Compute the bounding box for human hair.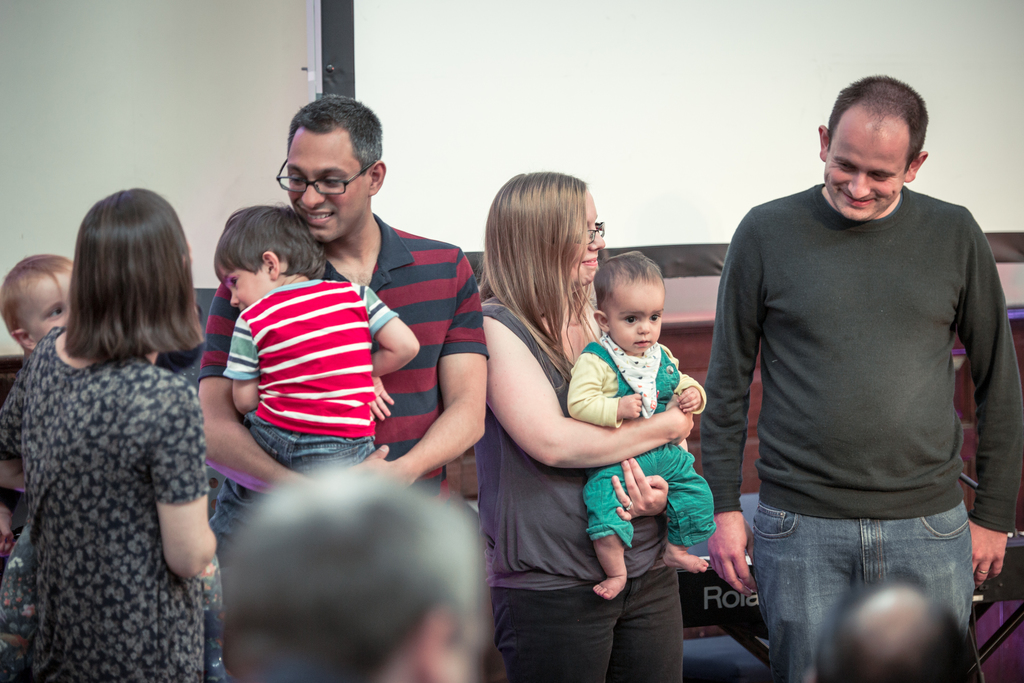
x1=61, y1=186, x2=204, y2=357.
